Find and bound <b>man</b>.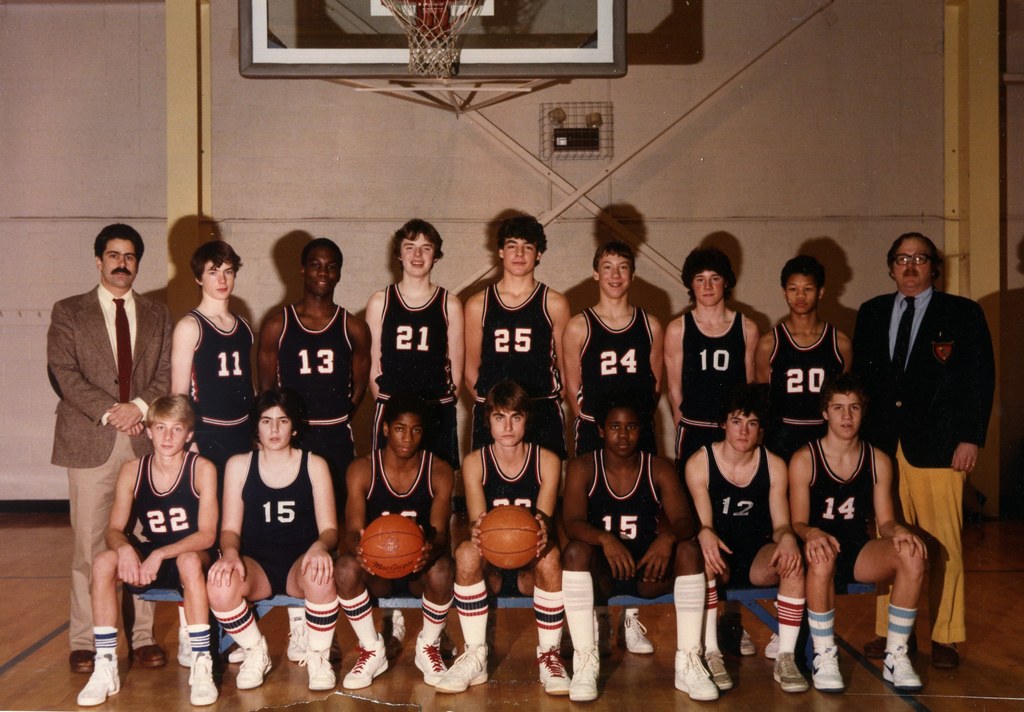
Bound: <bbox>860, 230, 992, 675</bbox>.
